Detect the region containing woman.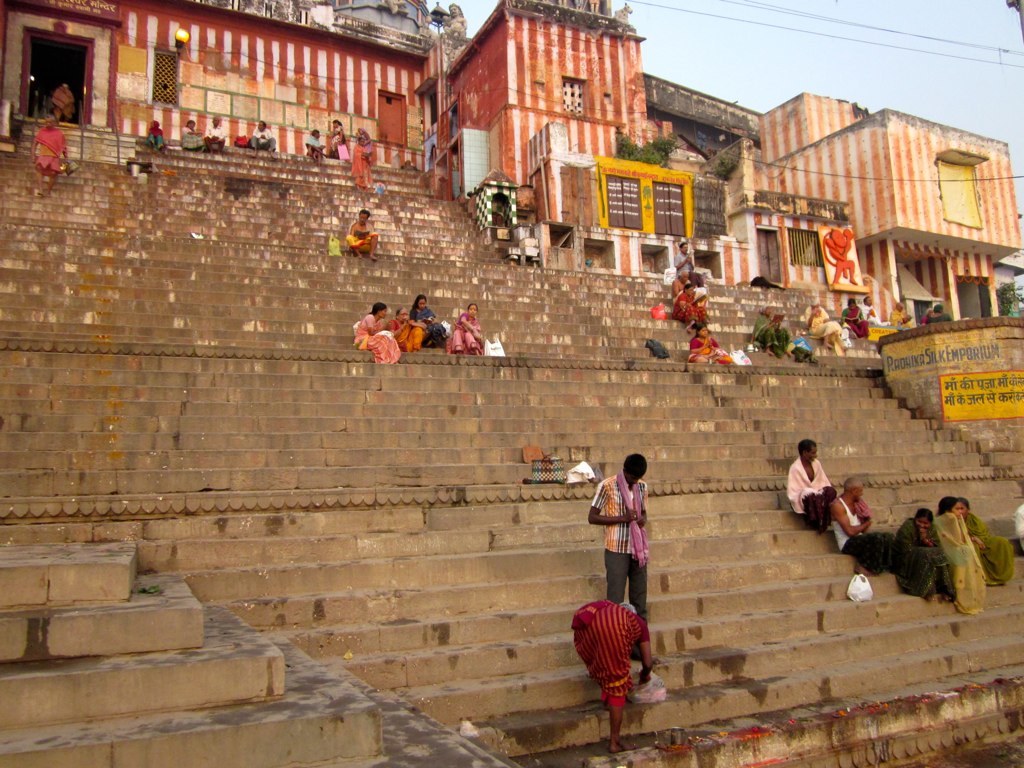
(left=572, top=598, right=654, bottom=753).
